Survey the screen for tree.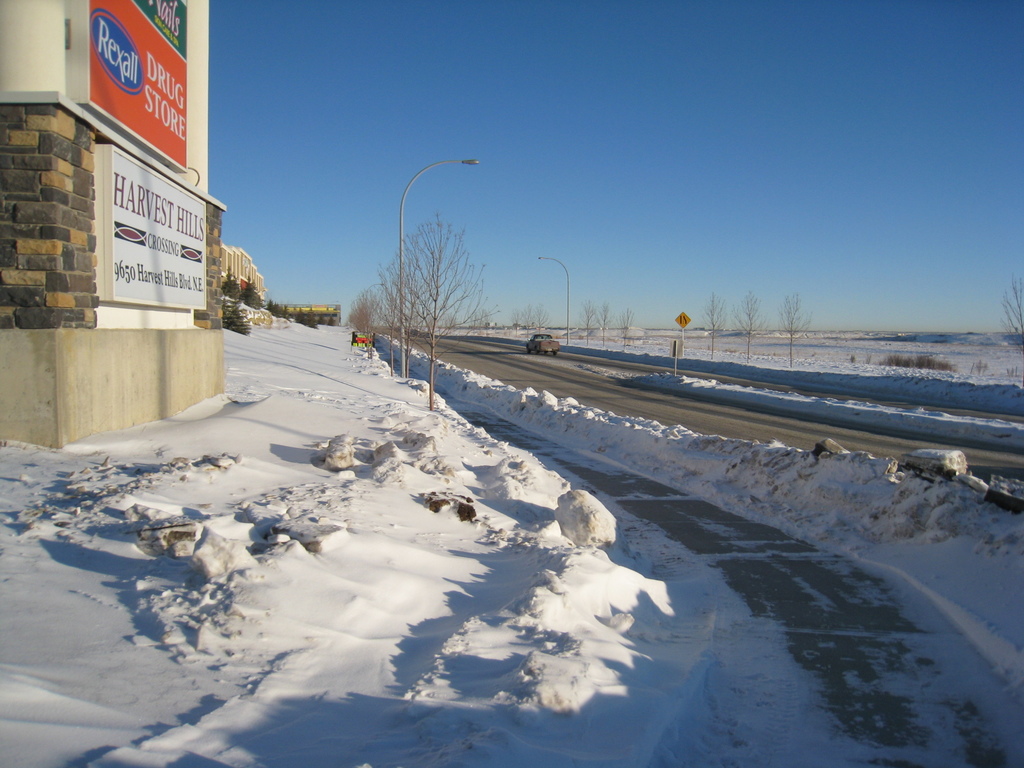
Survey found: <region>742, 284, 758, 367</region>.
